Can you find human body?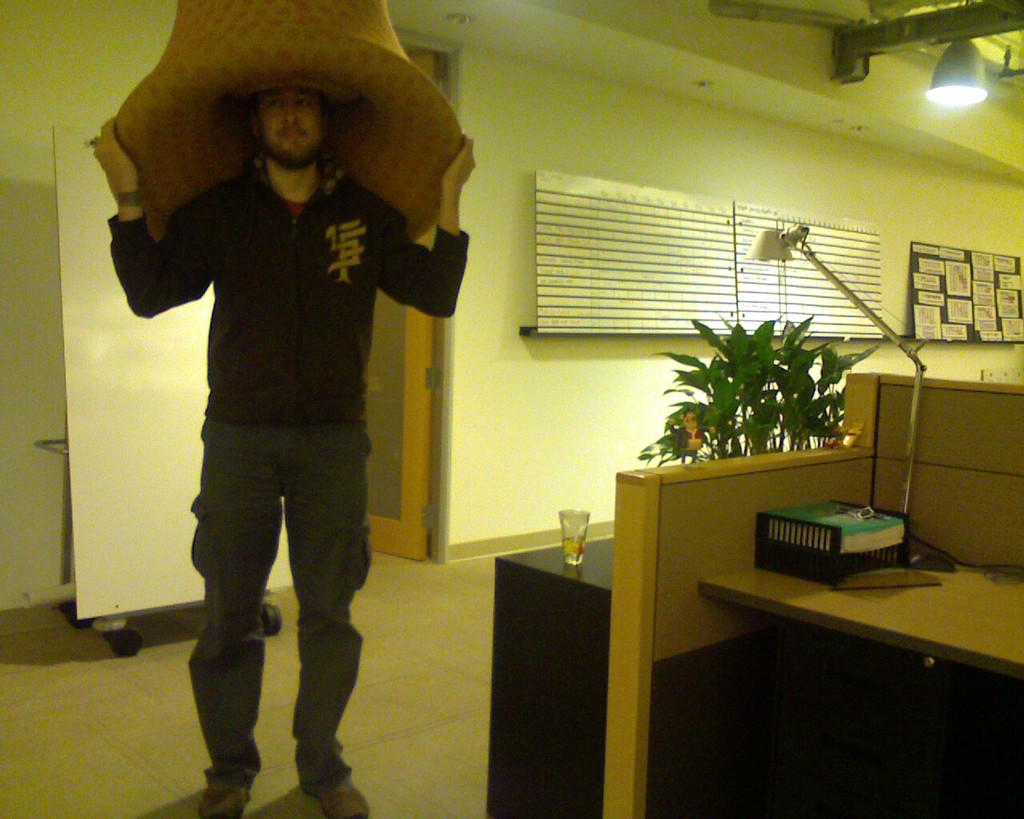
Yes, bounding box: bbox(118, 71, 459, 818).
